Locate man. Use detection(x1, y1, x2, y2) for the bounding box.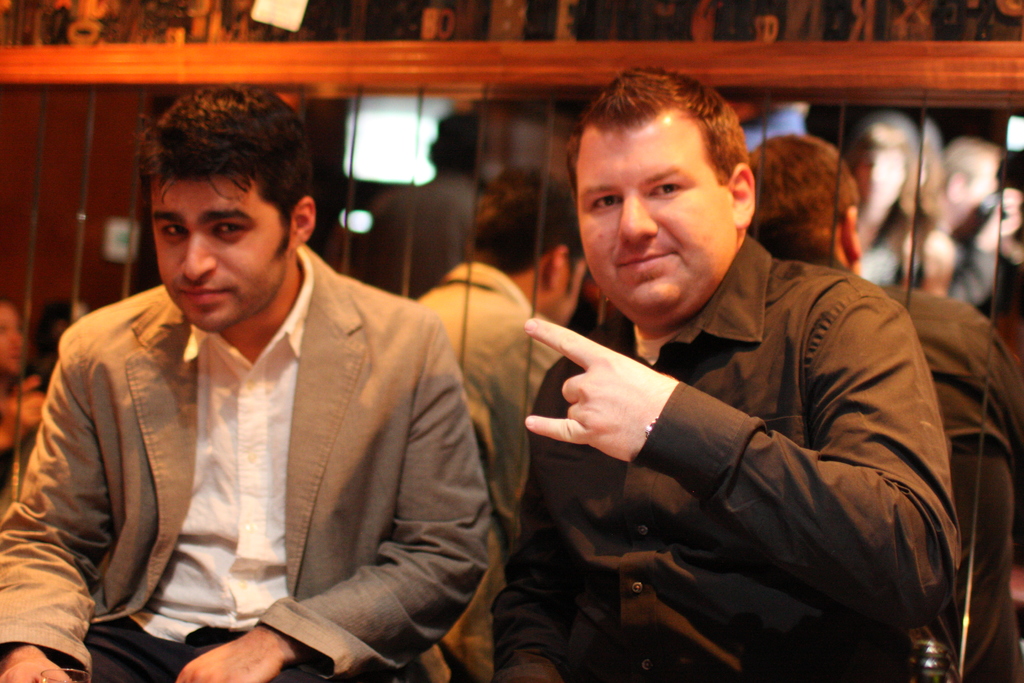
detection(505, 63, 959, 680).
